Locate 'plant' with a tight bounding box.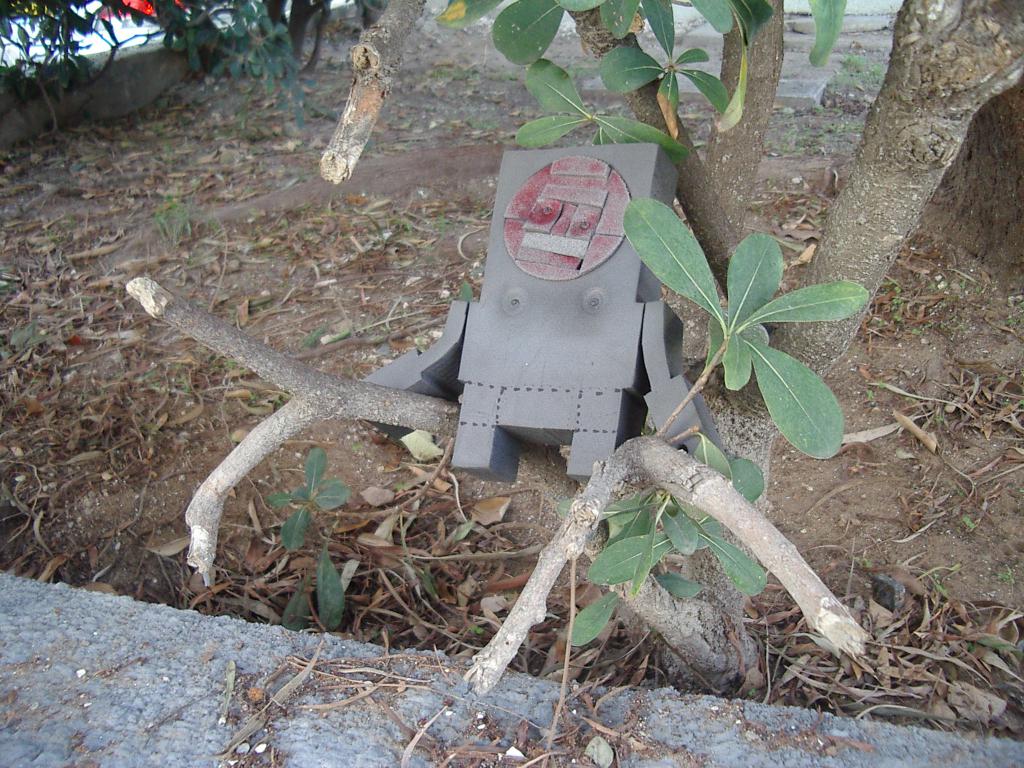
<region>269, 394, 283, 408</region>.
